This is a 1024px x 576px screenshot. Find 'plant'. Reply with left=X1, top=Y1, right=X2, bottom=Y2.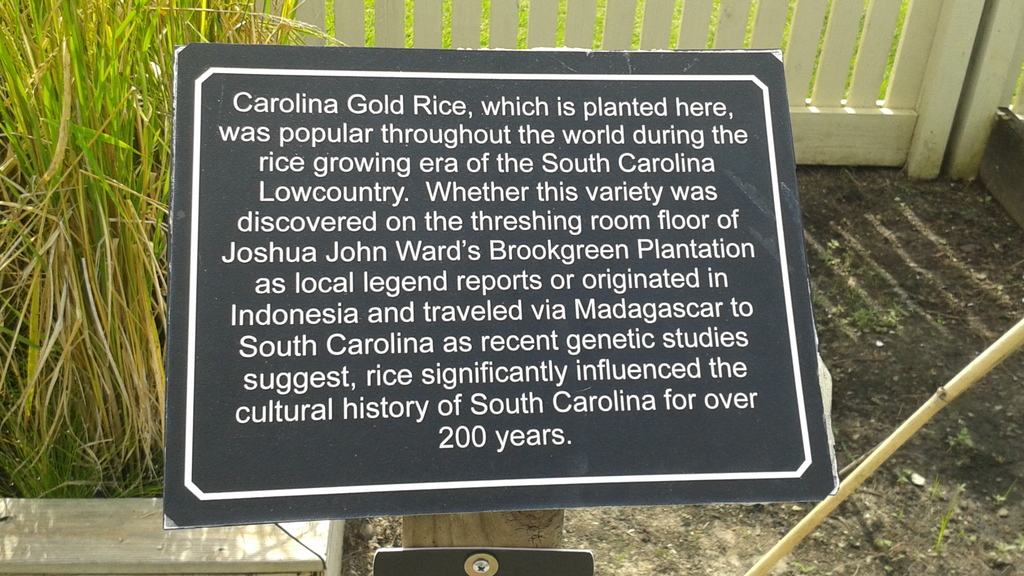
left=991, top=477, right=1020, bottom=505.
